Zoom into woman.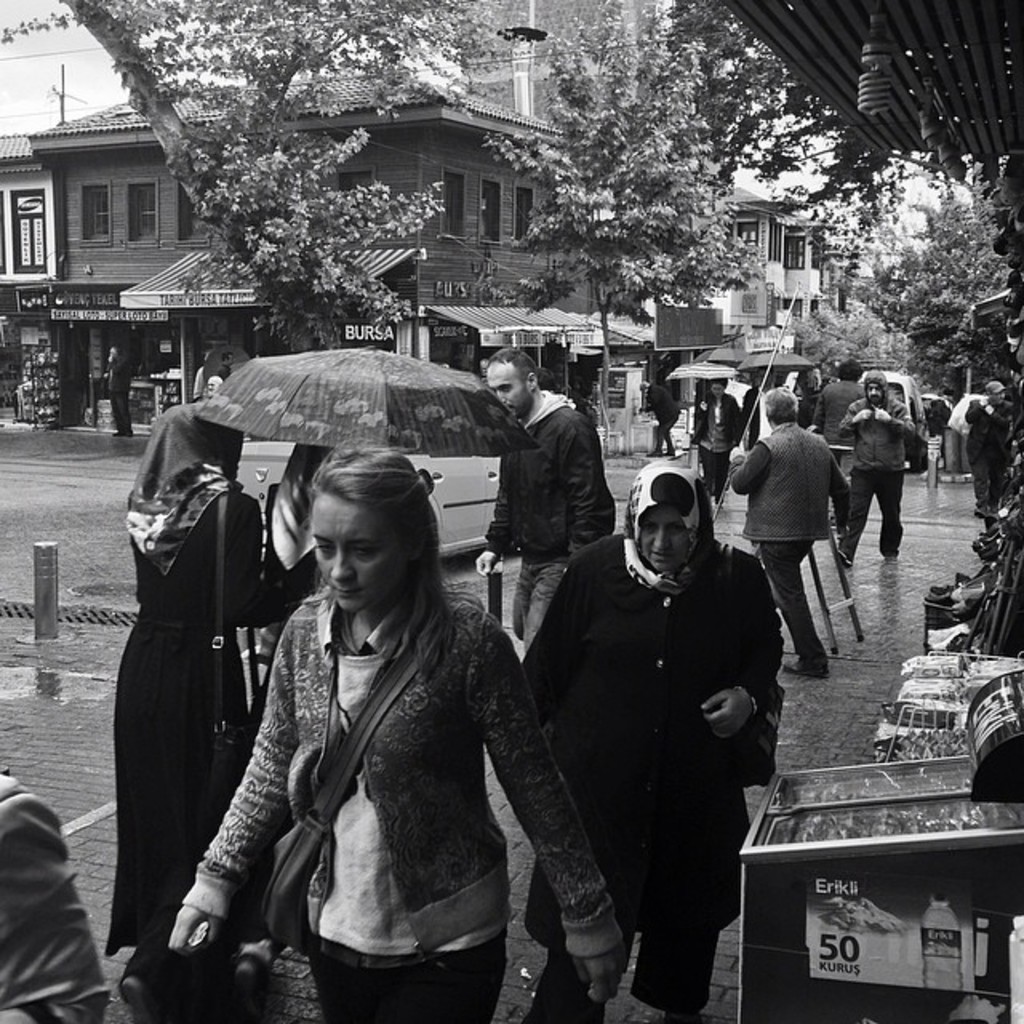
Zoom target: detection(101, 402, 266, 1022).
